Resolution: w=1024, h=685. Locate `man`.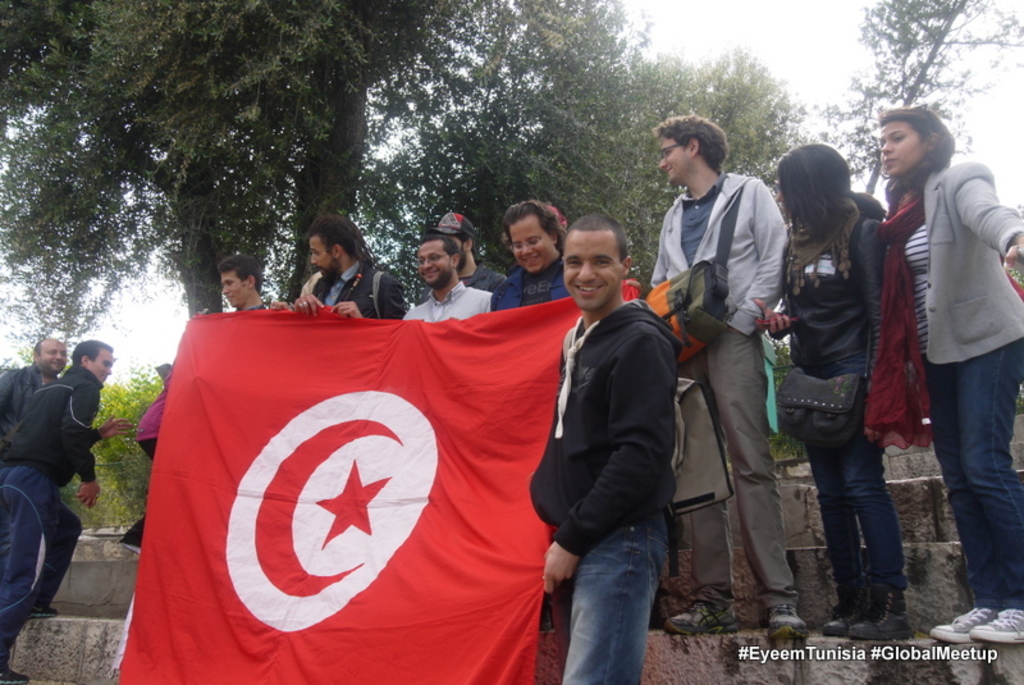
x1=643 y1=118 x2=817 y2=644.
